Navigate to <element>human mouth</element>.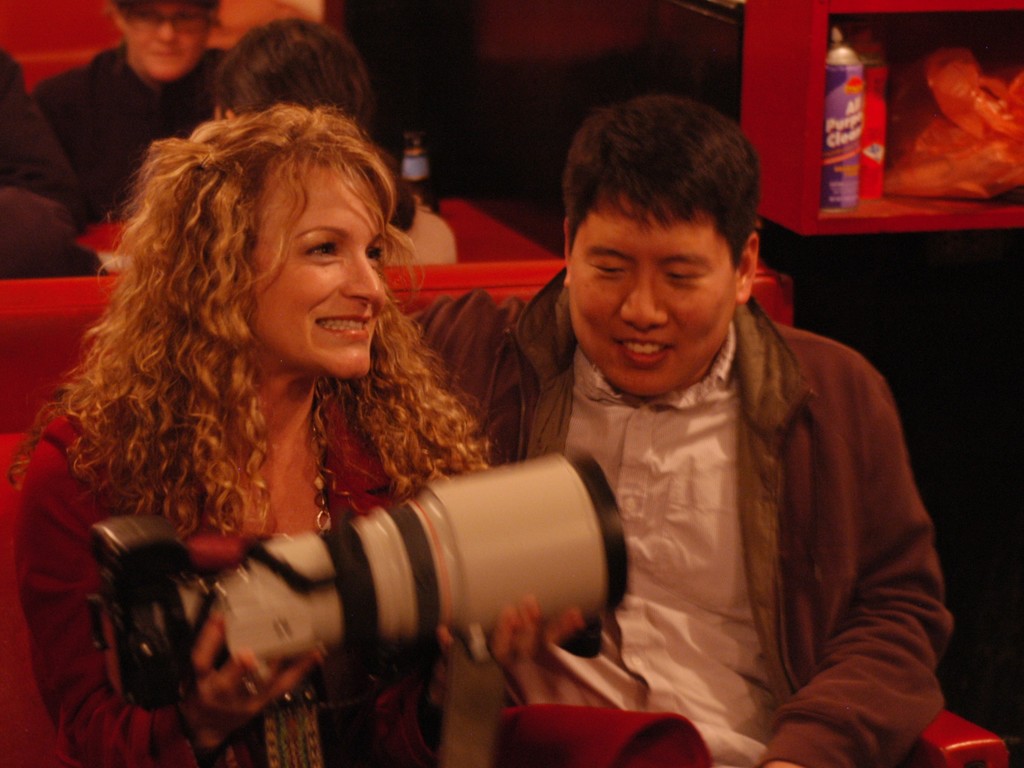
Navigation target: bbox=[613, 336, 672, 363].
